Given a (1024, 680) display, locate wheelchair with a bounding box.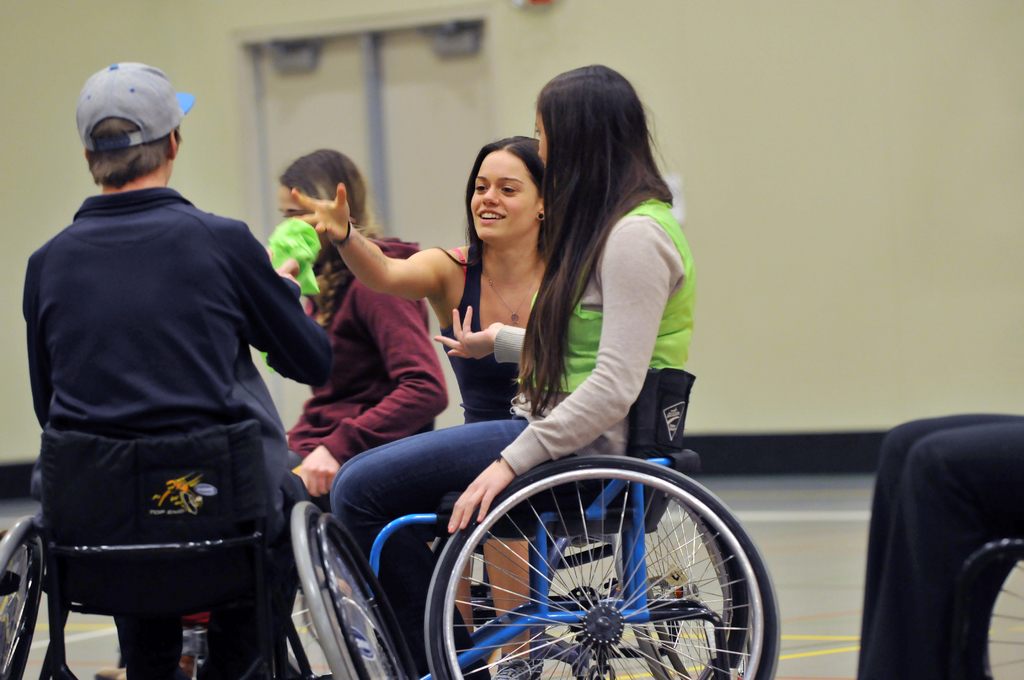
Located: 0, 423, 415, 679.
